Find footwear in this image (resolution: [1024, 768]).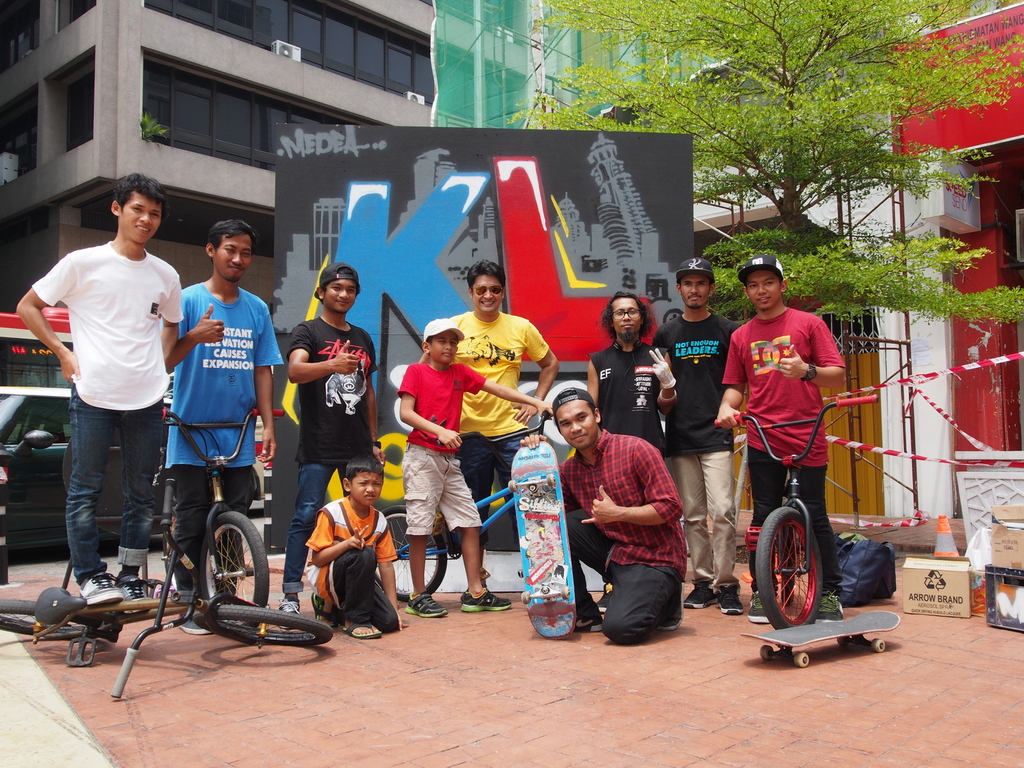
(left=664, top=603, right=684, bottom=627).
